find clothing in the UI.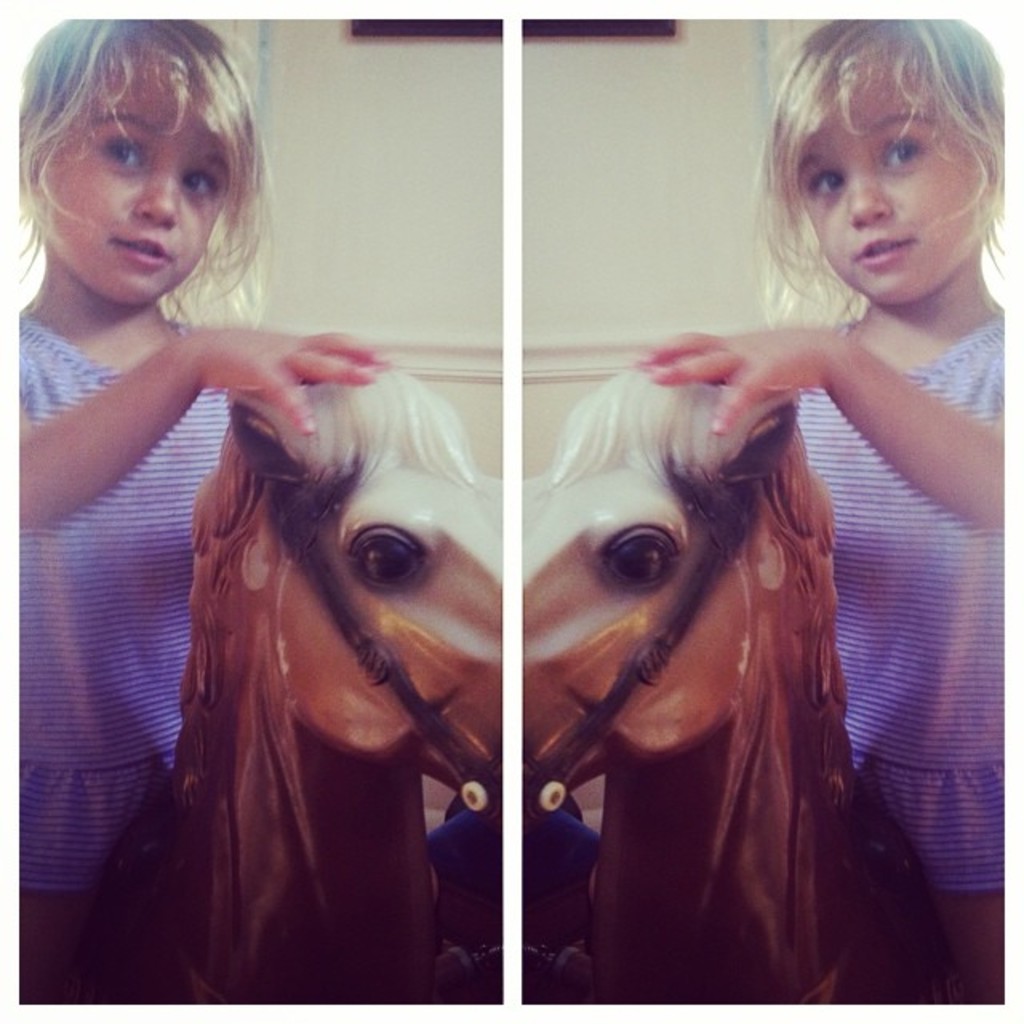
UI element at detection(797, 323, 1008, 885).
